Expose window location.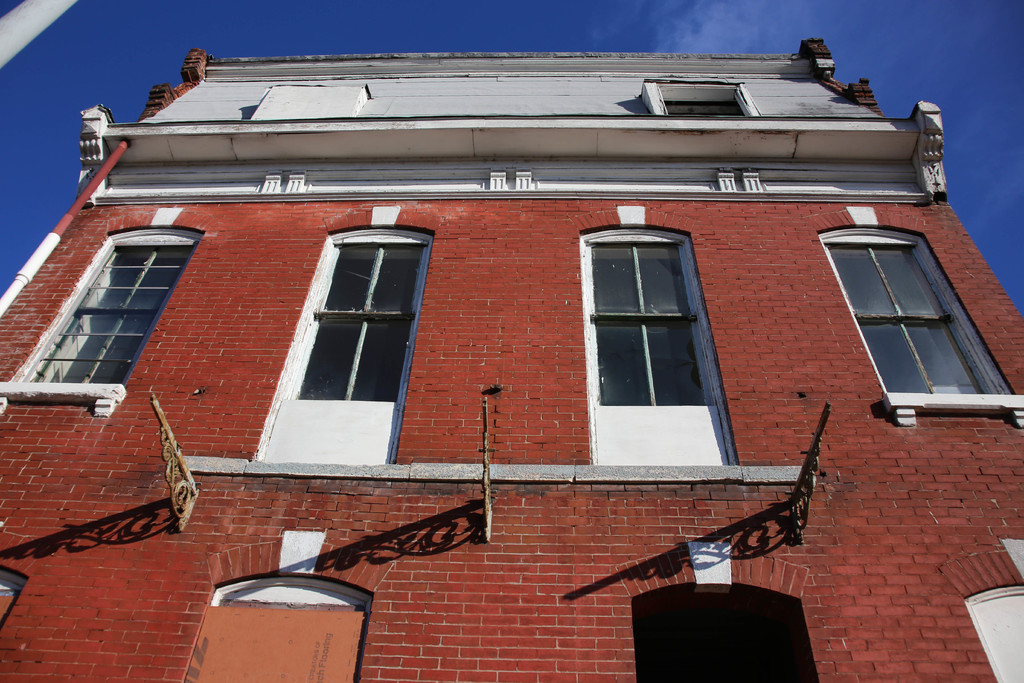
Exposed at (x1=603, y1=213, x2=730, y2=440).
